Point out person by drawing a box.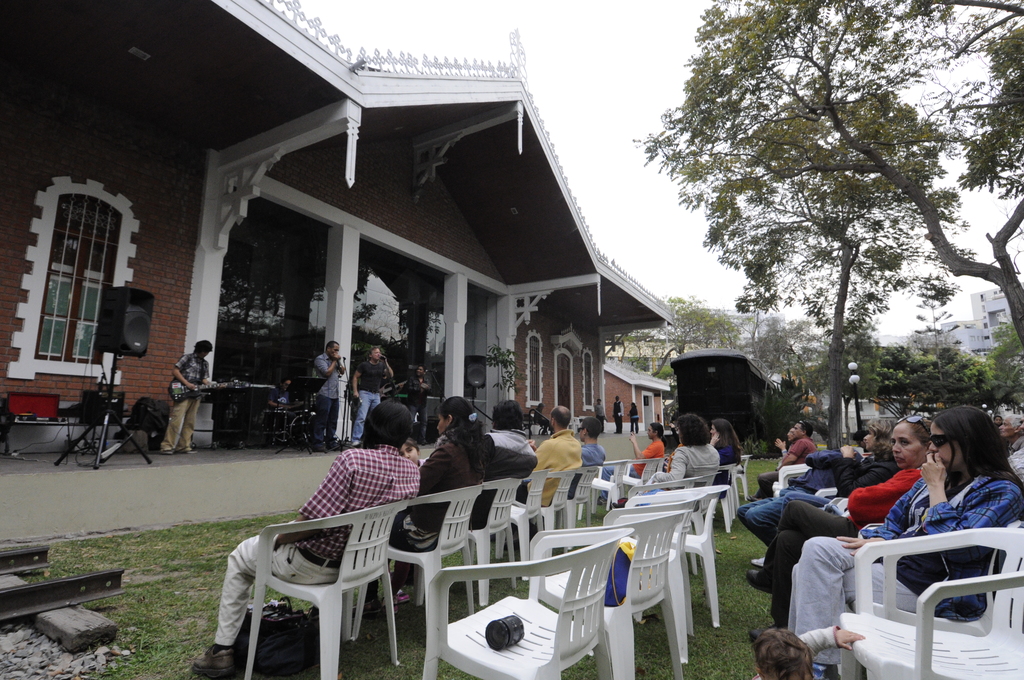
311:335:340:446.
